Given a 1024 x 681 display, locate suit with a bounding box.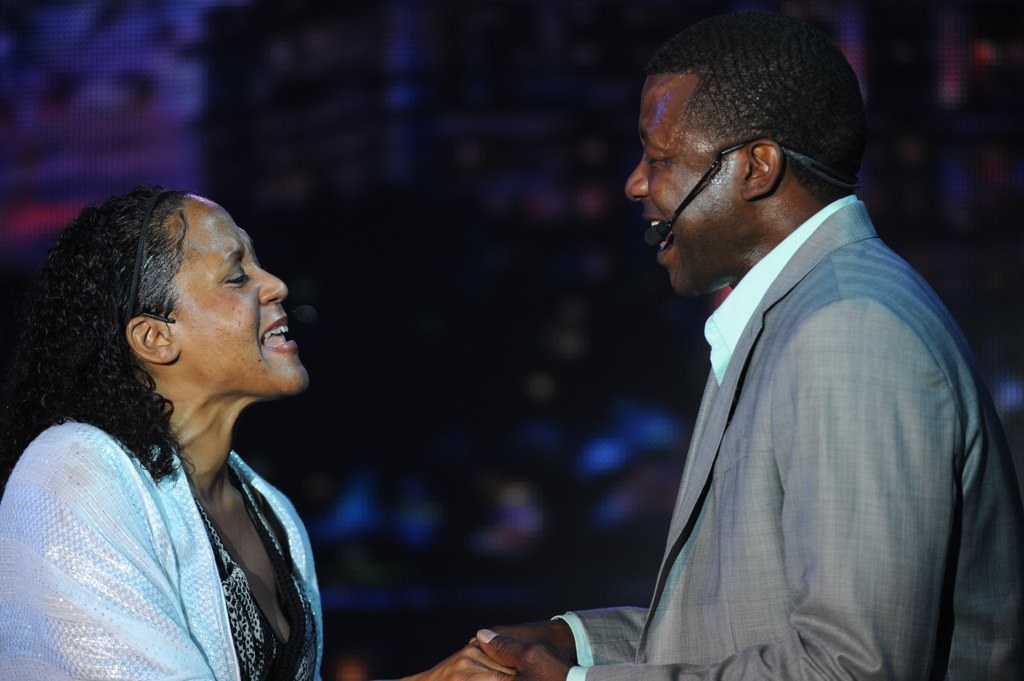
Located: bbox(558, 185, 992, 665).
